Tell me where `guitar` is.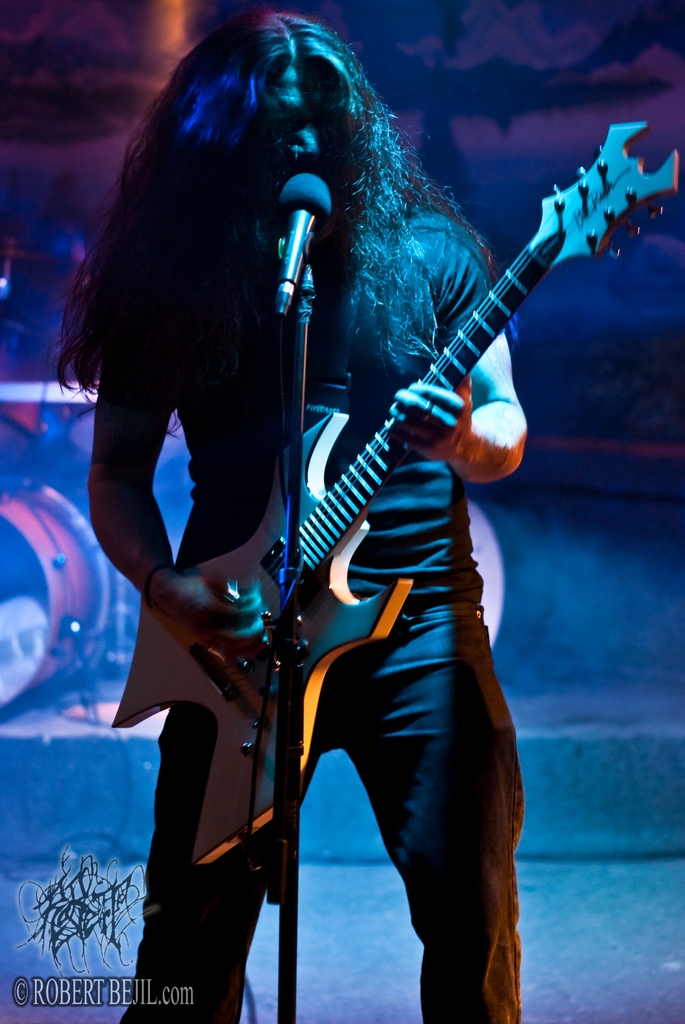
`guitar` is at [106,118,680,868].
